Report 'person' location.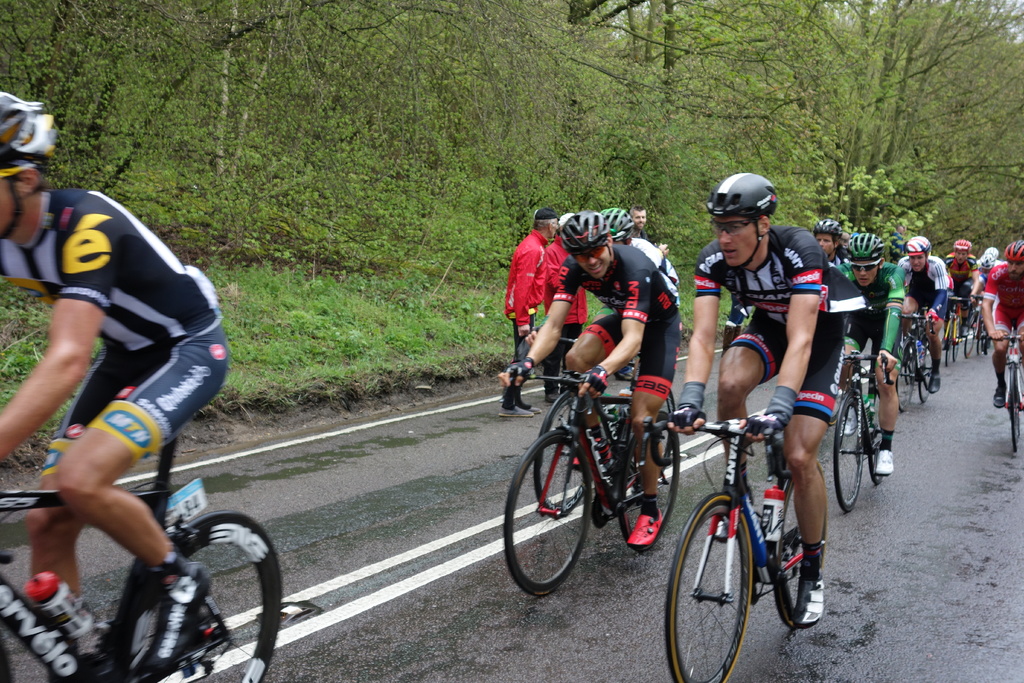
Report: (left=499, top=206, right=548, bottom=422).
